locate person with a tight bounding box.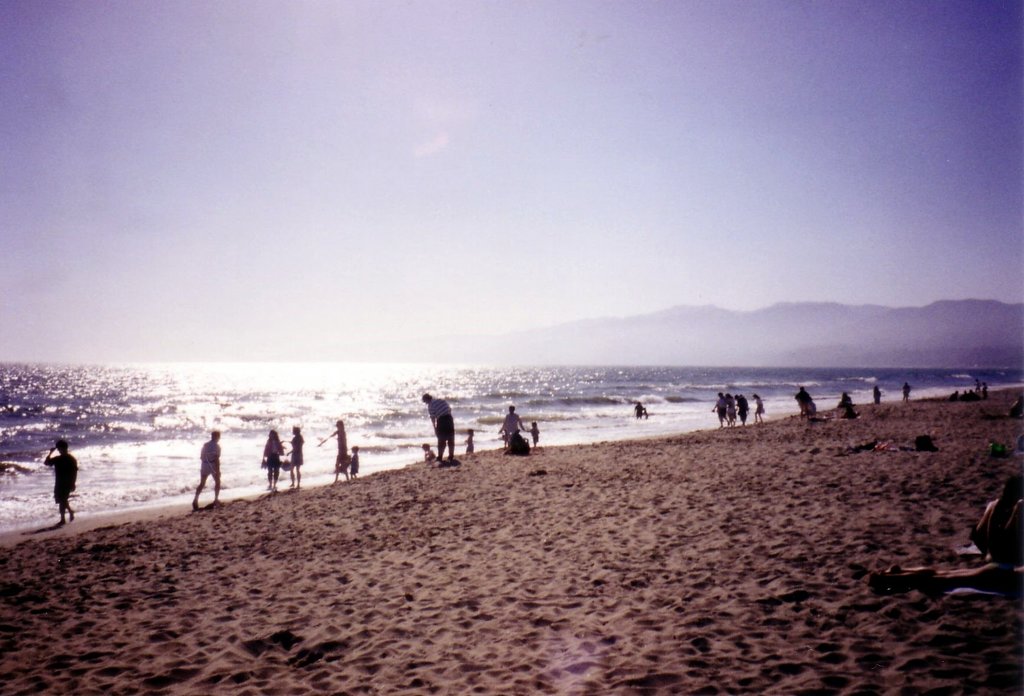
bbox=[629, 399, 649, 416].
